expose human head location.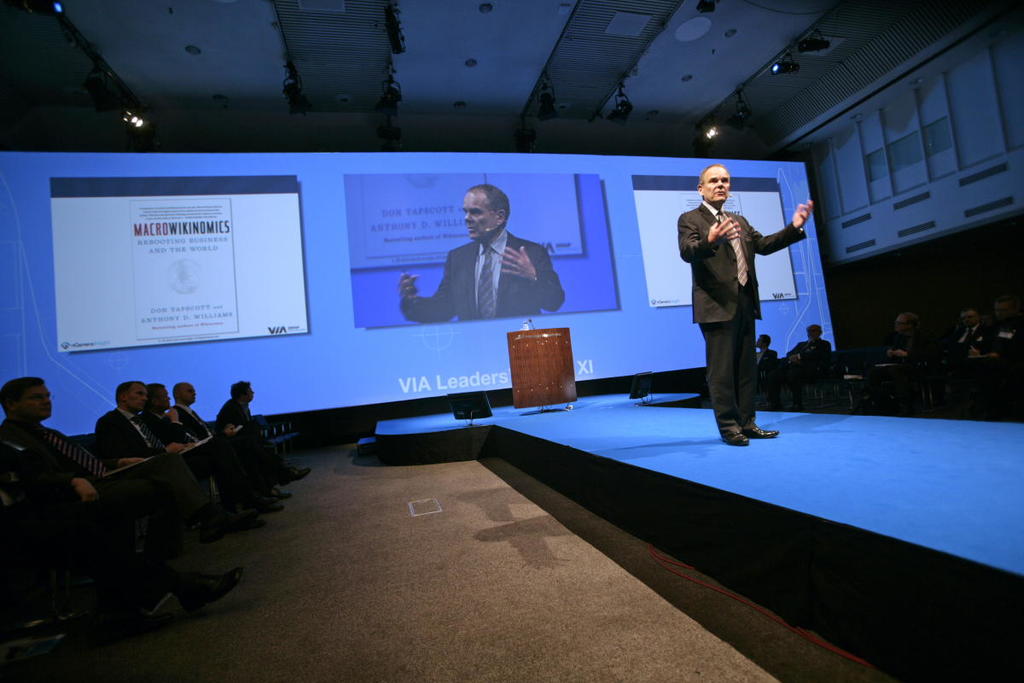
Exposed at Rect(992, 298, 1013, 318).
